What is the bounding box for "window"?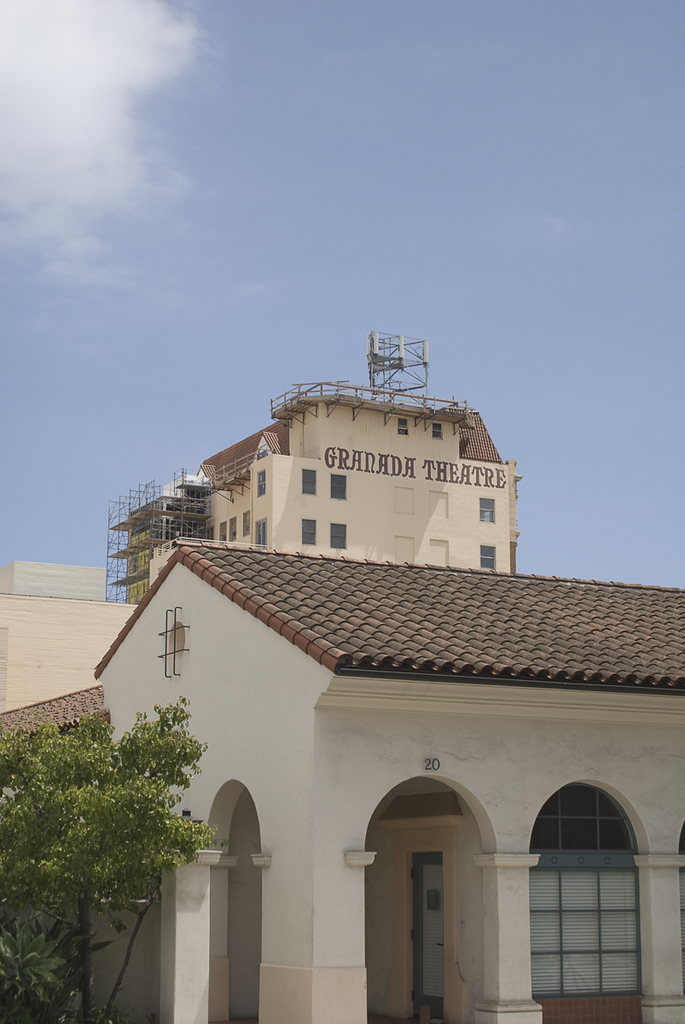
[256, 470, 266, 497].
